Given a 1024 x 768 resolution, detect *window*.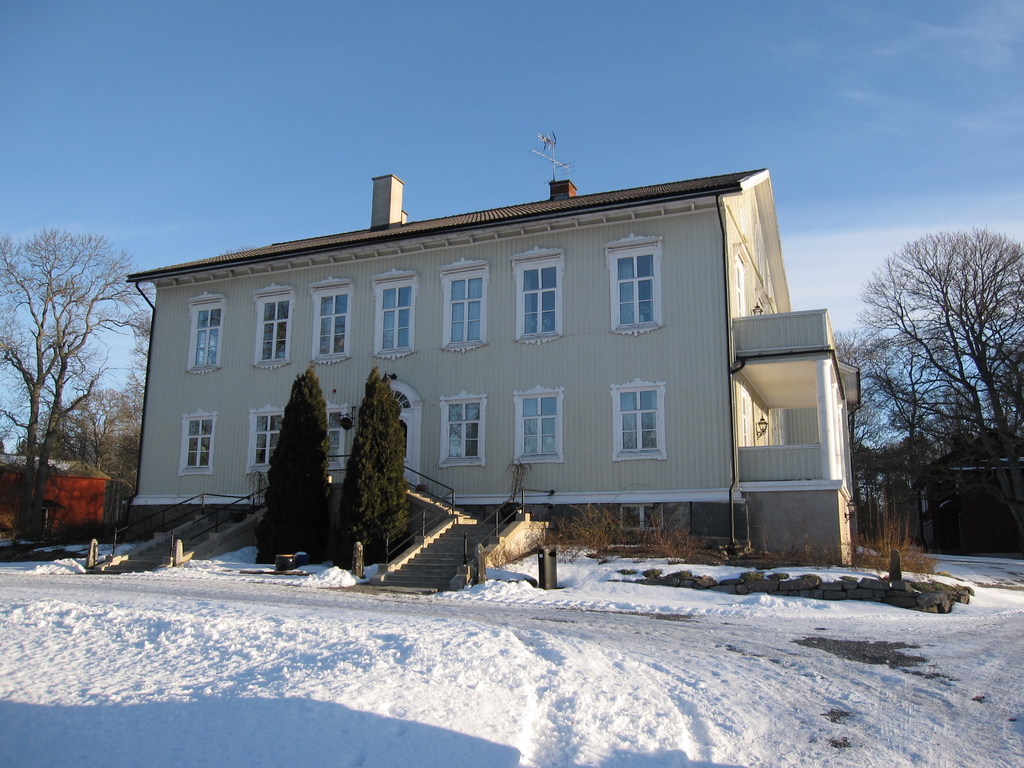
box(440, 258, 489, 357).
